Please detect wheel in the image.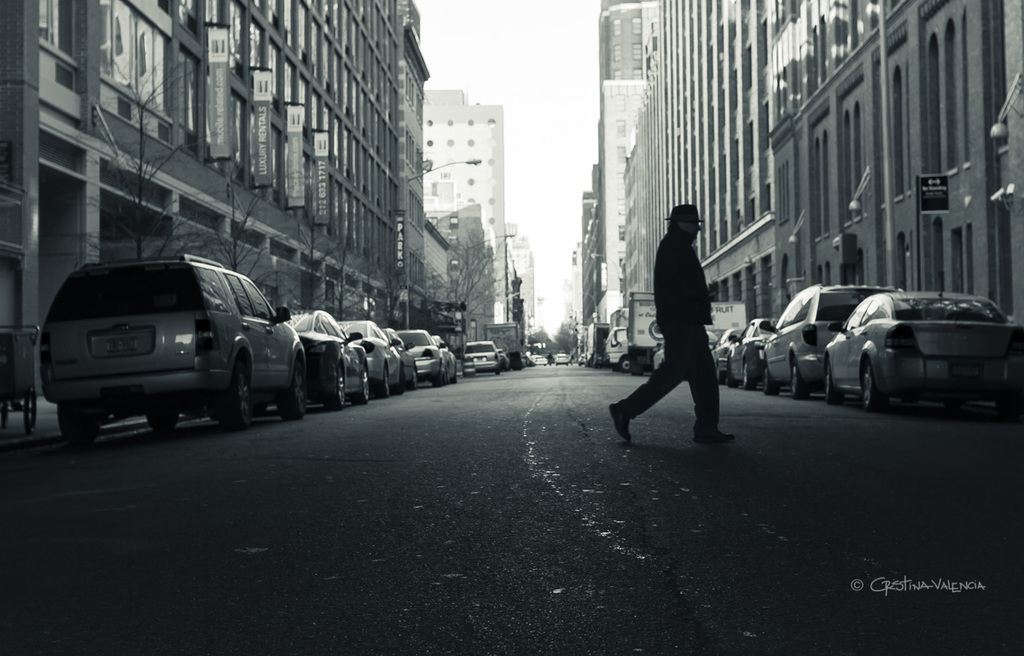
[x1=352, y1=369, x2=367, y2=403].
